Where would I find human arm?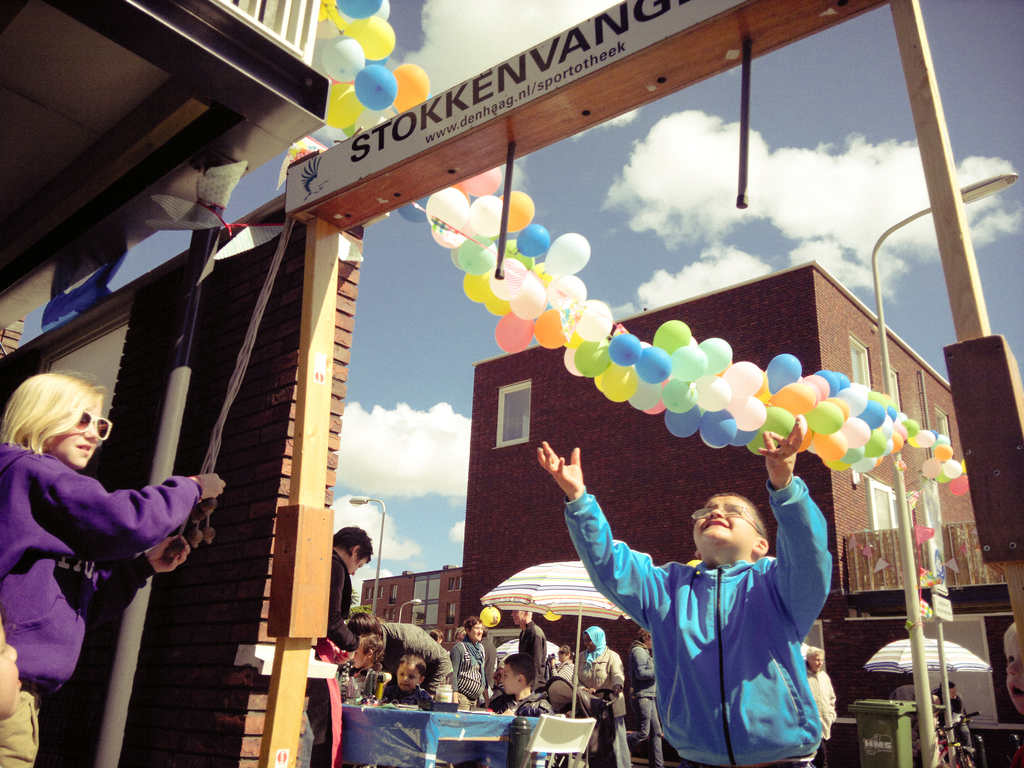
At {"x1": 484, "y1": 680, "x2": 490, "y2": 709}.
